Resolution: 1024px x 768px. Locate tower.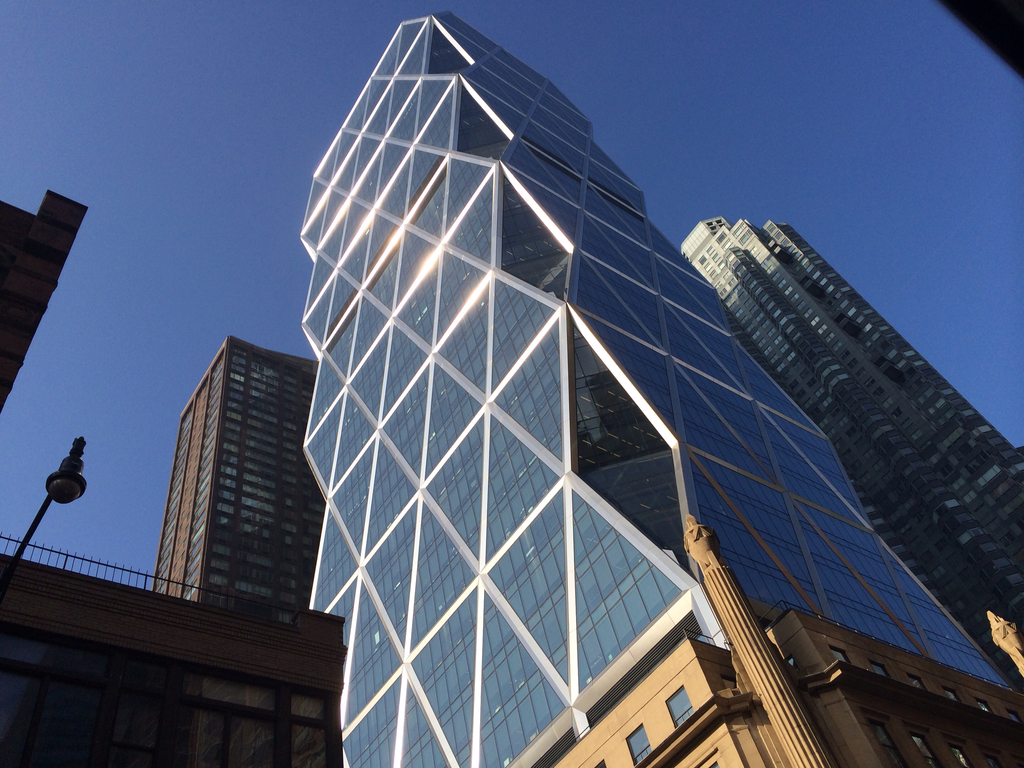
select_region(149, 333, 344, 639).
